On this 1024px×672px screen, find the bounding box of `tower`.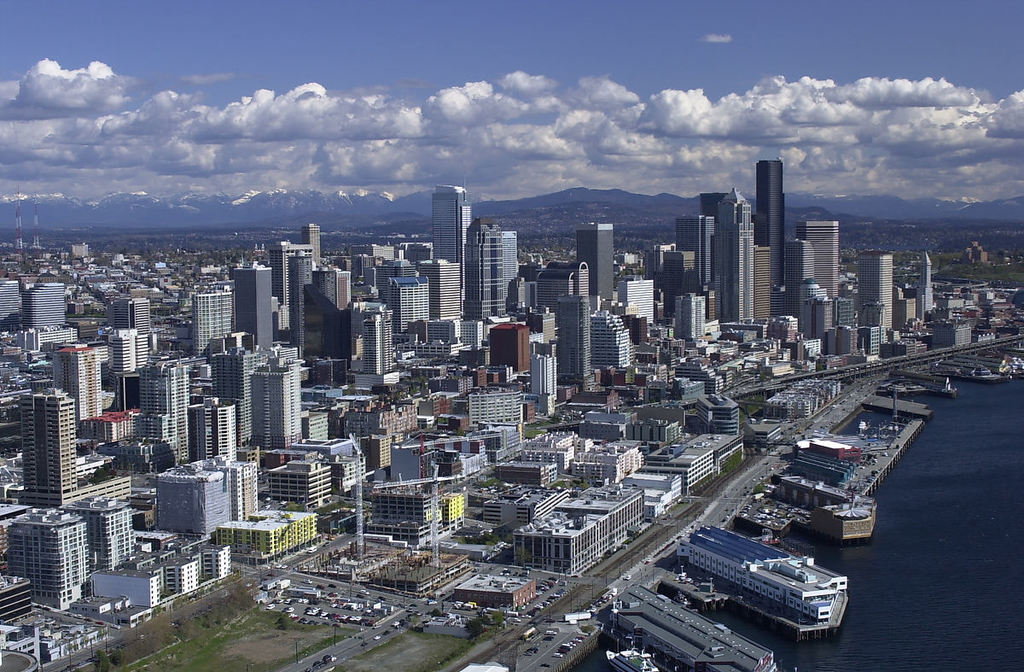
Bounding box: <bbox>672, 218, 715, 300</bbox>.
